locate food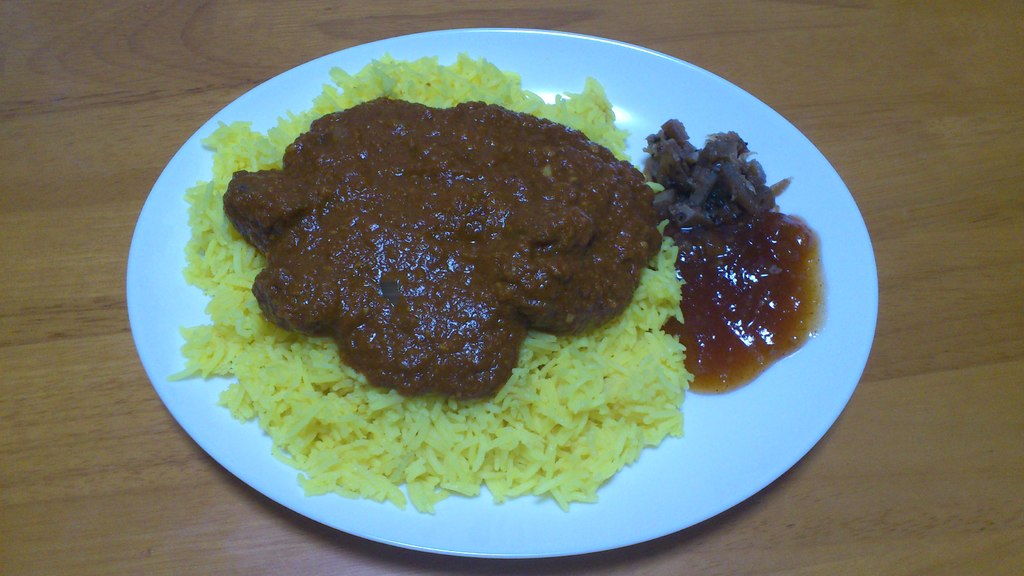
bbox=(664, 200, 819, 422)
